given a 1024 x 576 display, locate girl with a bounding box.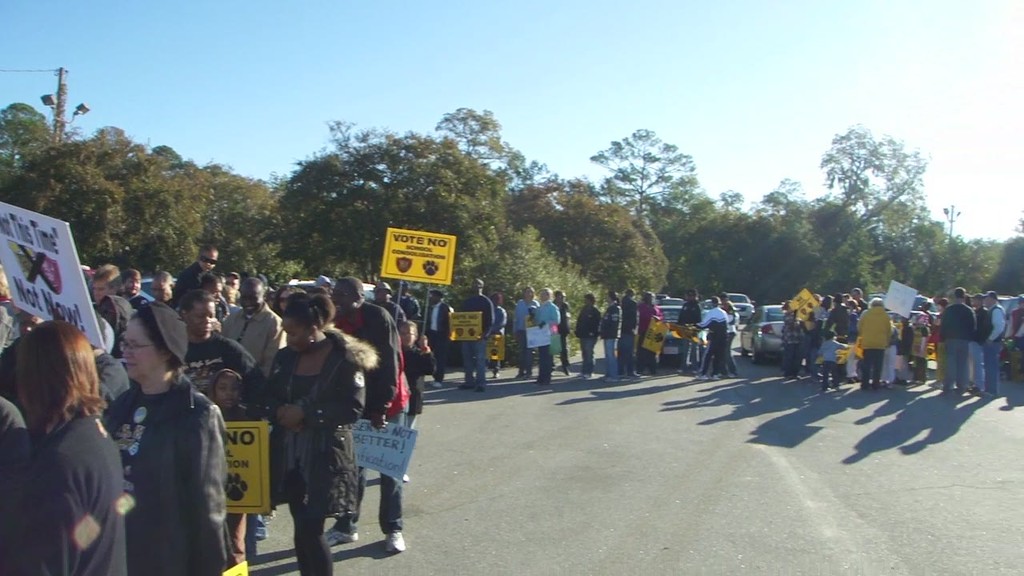
Located: rect(211, 369, 258, 562).
